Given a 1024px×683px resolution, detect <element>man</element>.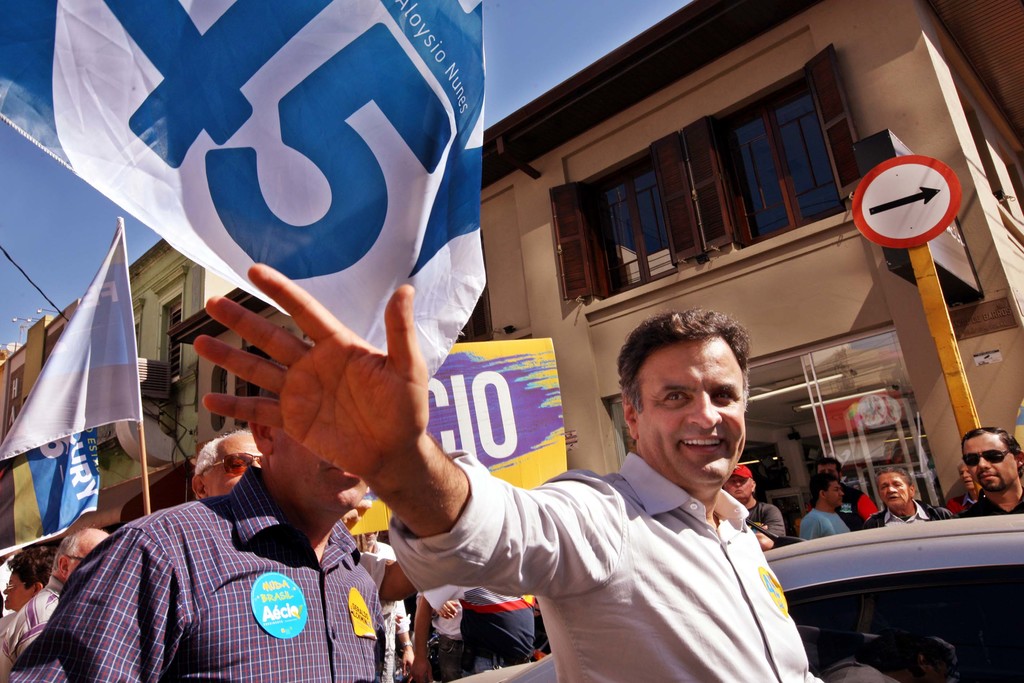
Rect(1, 544, 45, 605).
